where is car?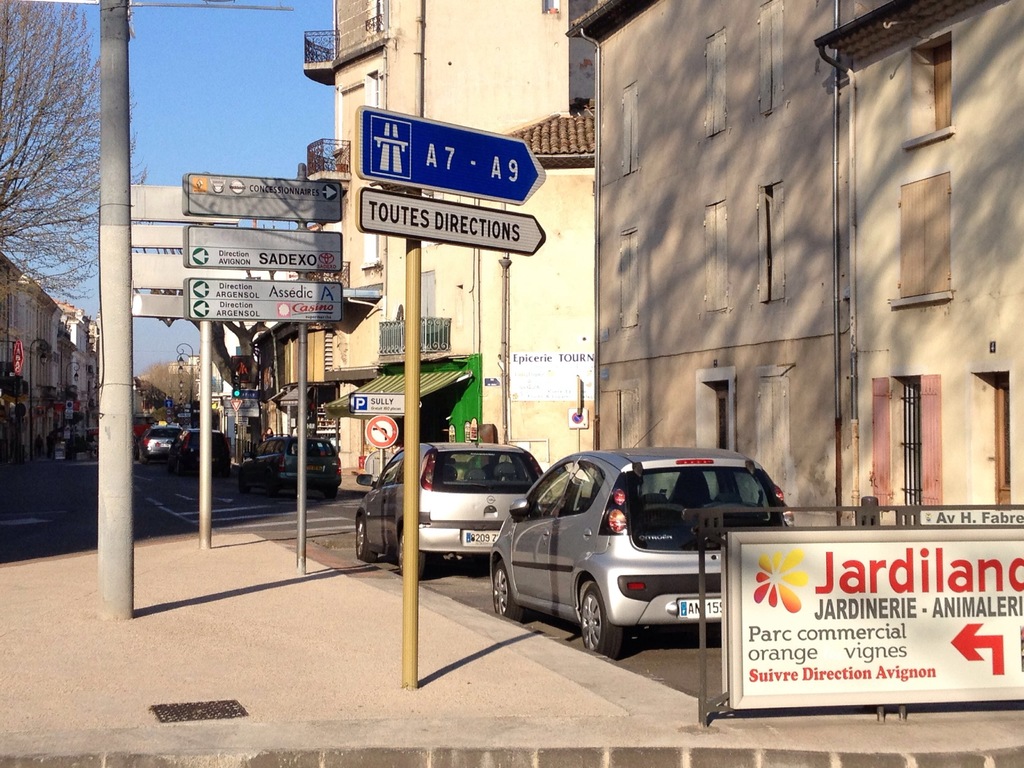
x1=140, y1=426, x2=183, y2=462.
